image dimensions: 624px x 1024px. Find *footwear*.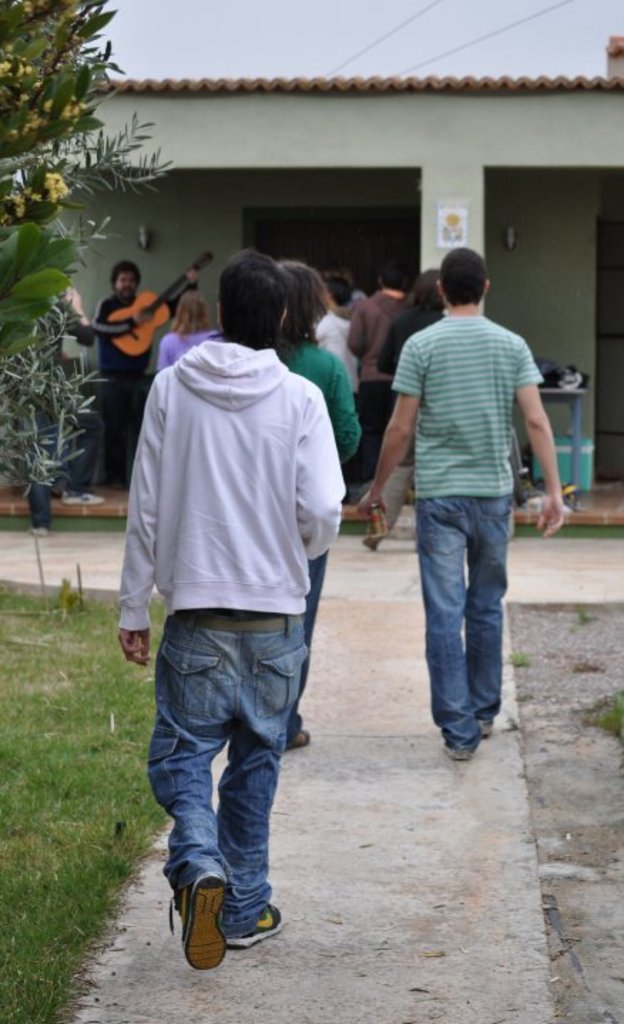
crop(165, 883, 239, 974).
